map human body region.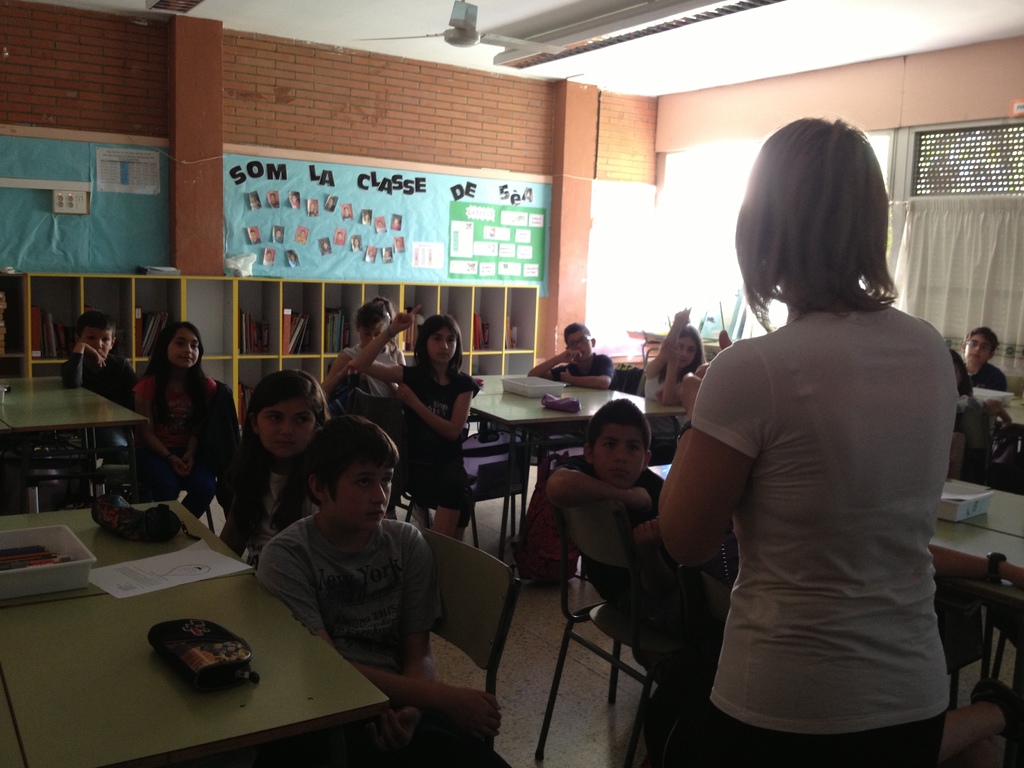
Mapped to 952/351/984/466.
